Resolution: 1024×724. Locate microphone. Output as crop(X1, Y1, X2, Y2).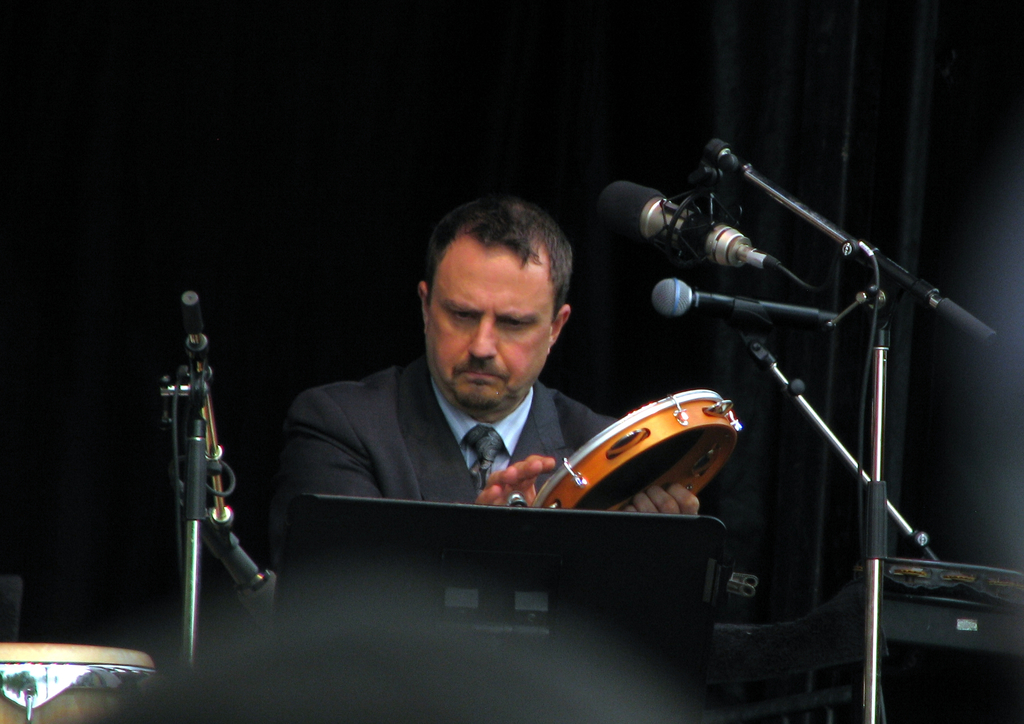
crop(586, 176, 780, 276).
